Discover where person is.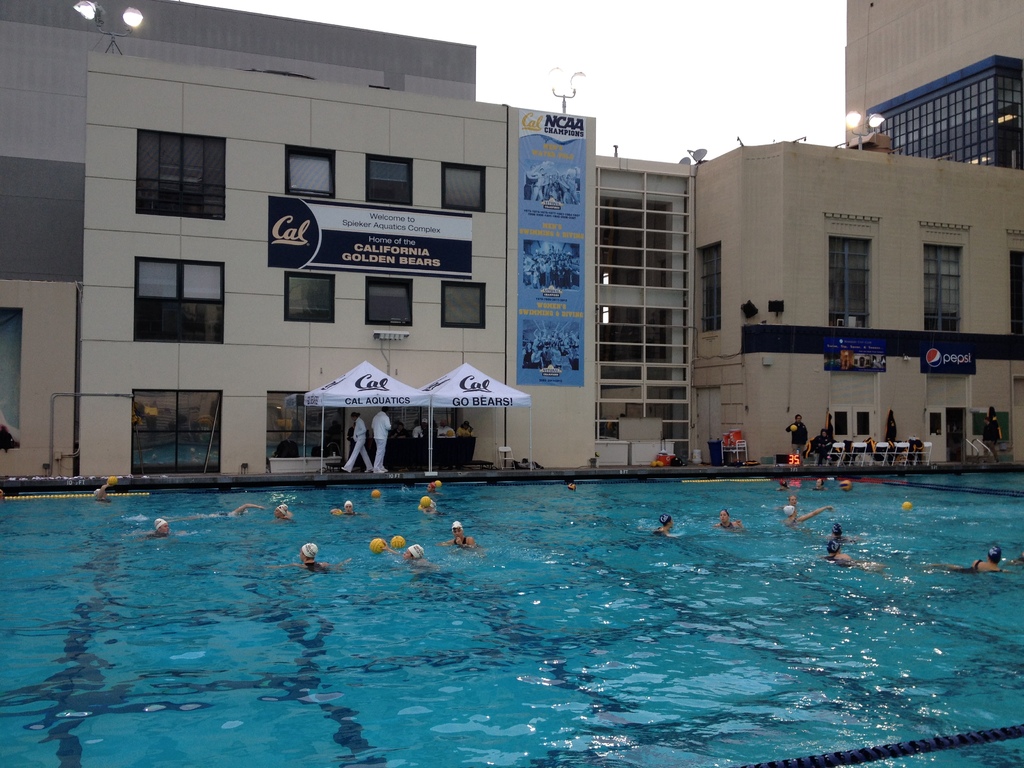
Discovered at region(338, 408, 374, 473).
